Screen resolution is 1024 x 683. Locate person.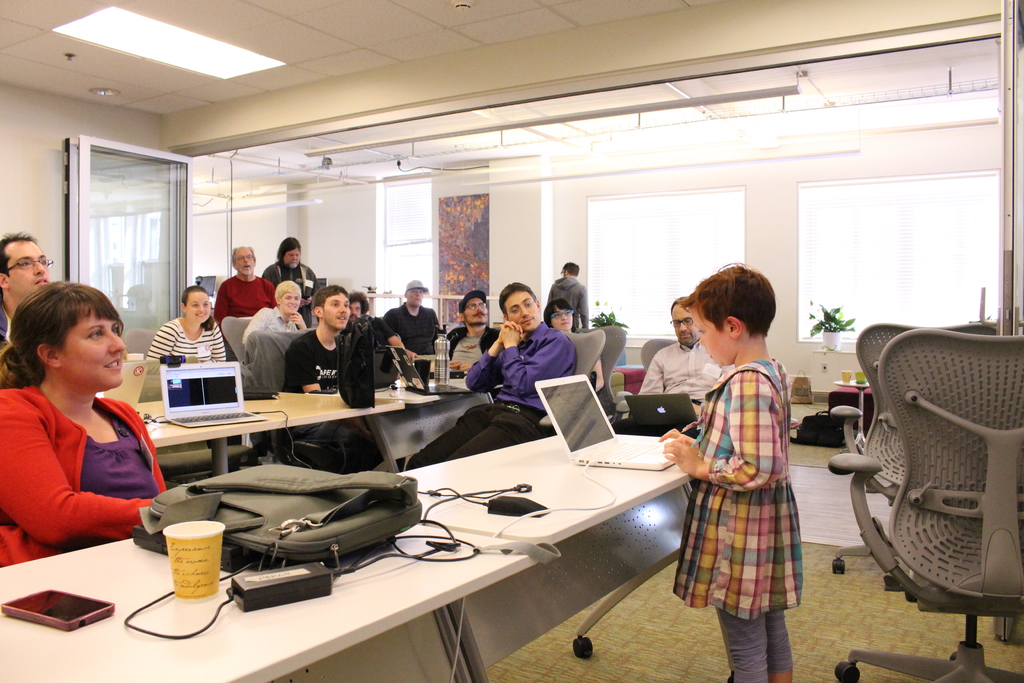
<bbox>388, 280, 448, 383</bbox>.
